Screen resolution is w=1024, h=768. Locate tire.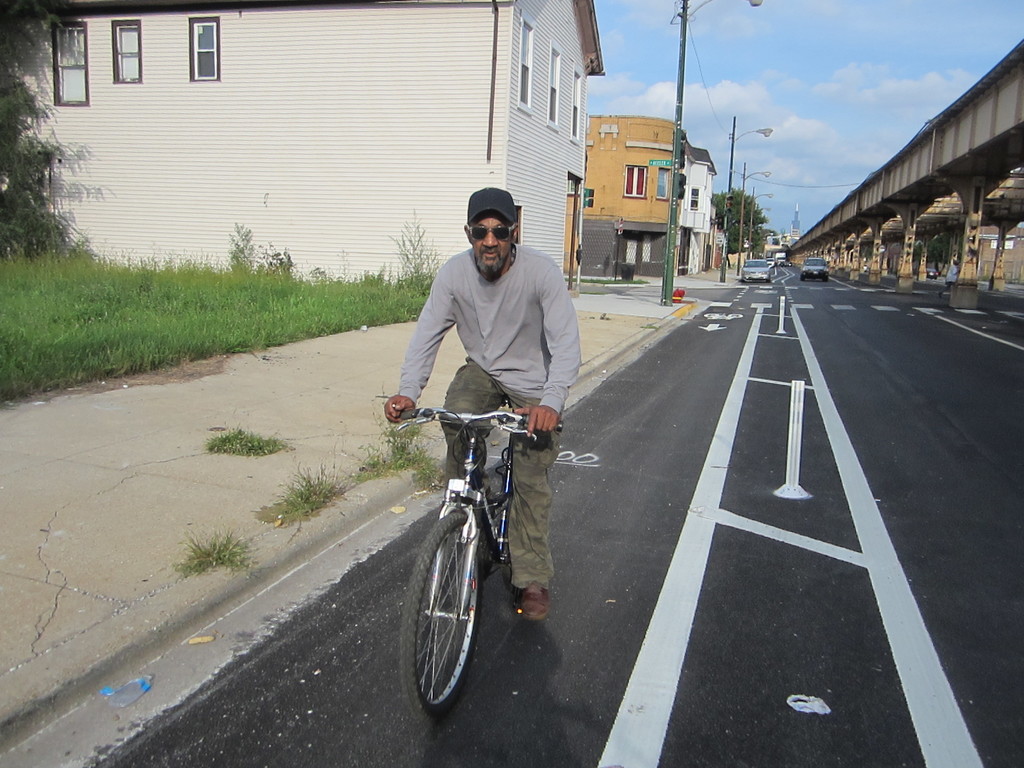
<box>778,263,780,264</box>.
